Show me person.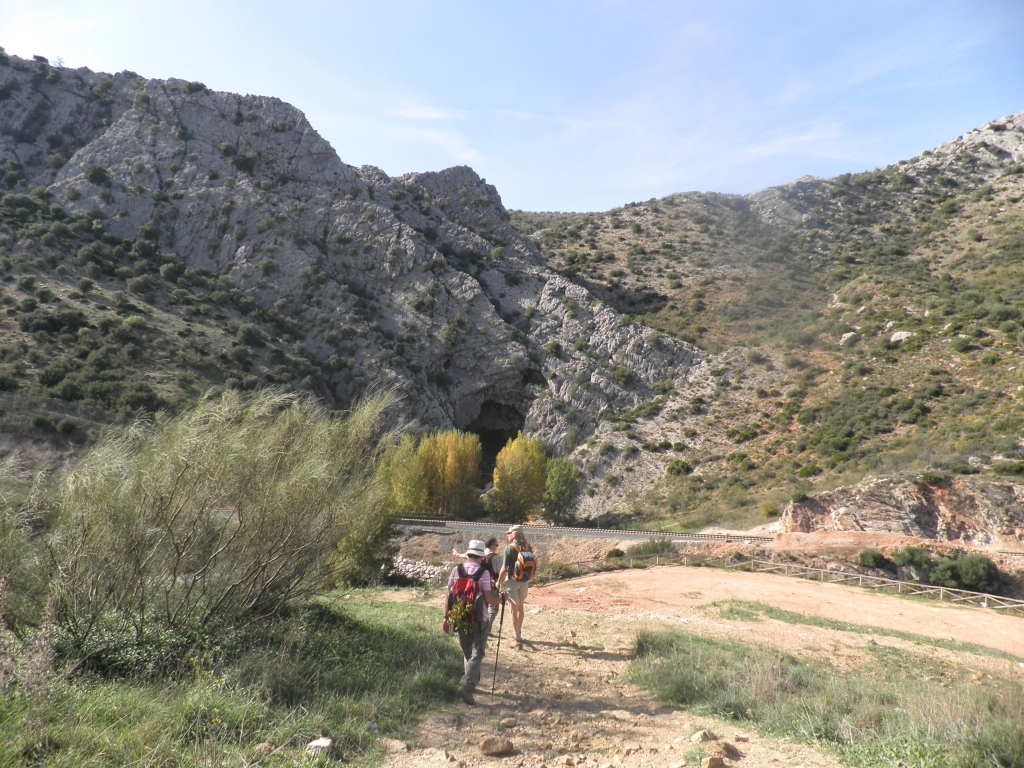
person is here: box=[492, 521, 538, 644].
